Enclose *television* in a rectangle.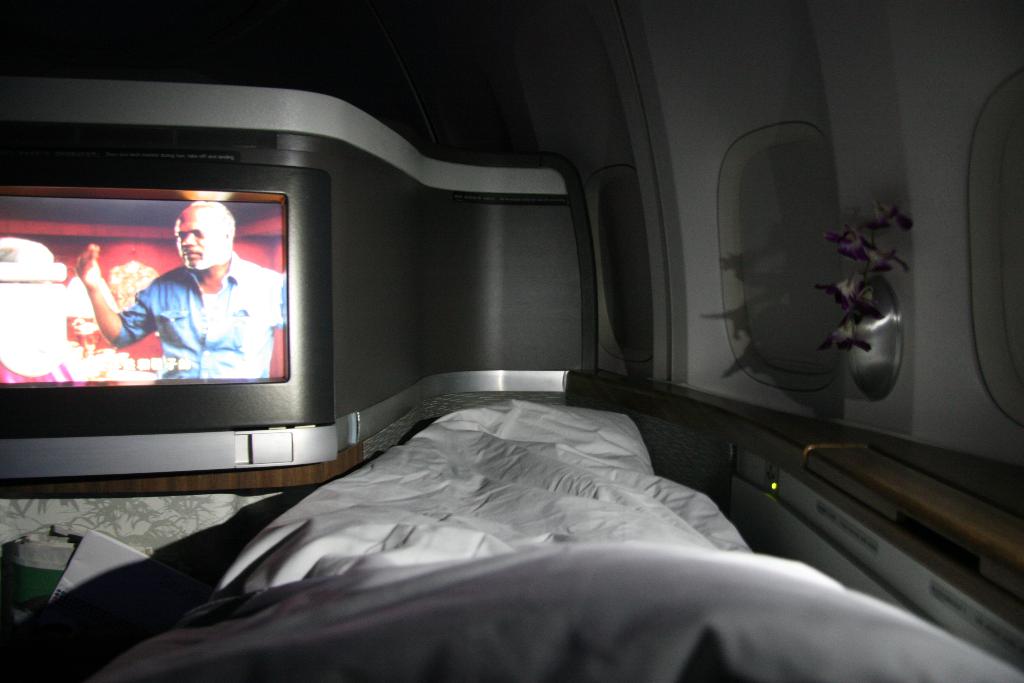
rect(0, 157, 335, 432).
